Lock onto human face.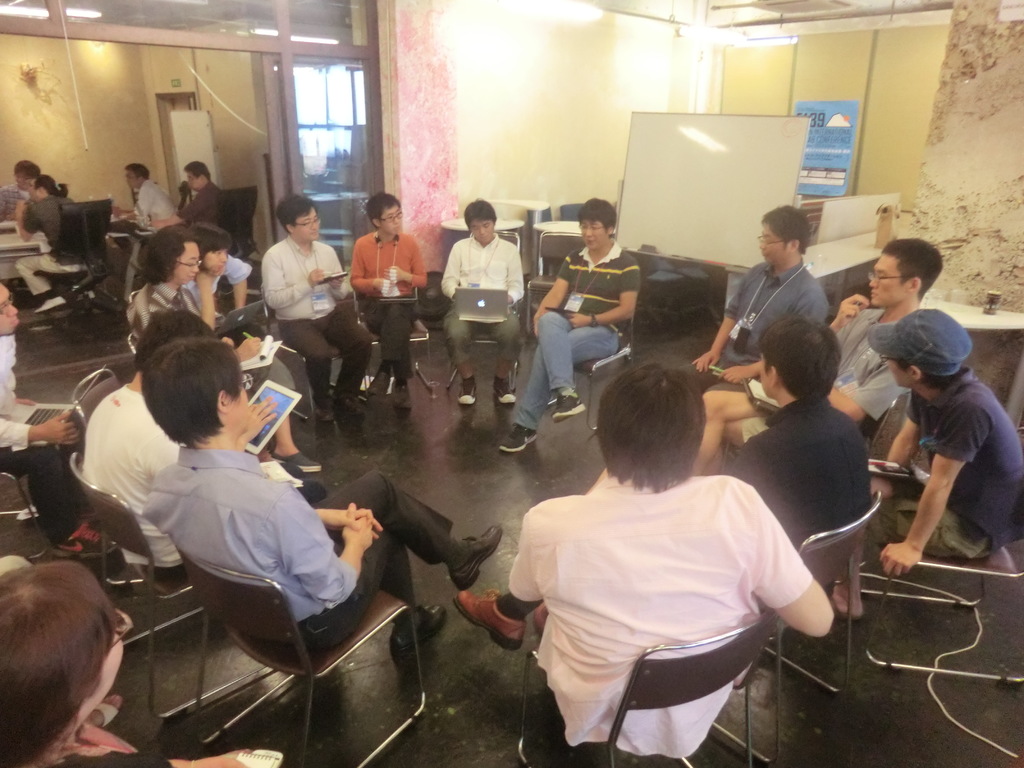
Locked: [x1=231, y1=386, x2=251, y2=422].
